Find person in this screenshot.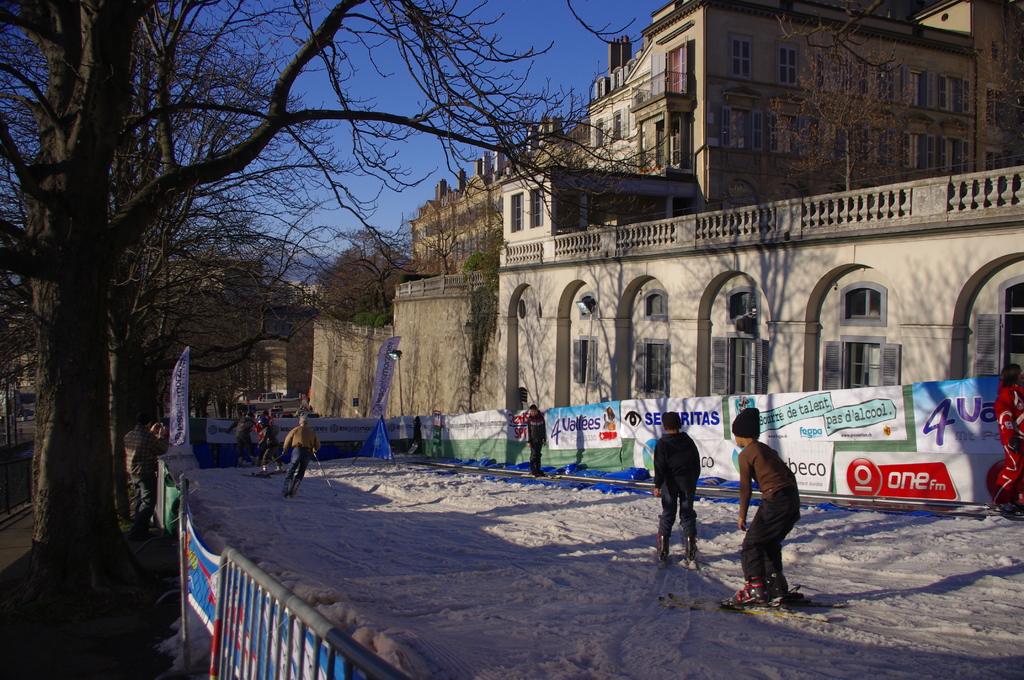
The bounding box for person is locate(524, 401, 548, 479).
